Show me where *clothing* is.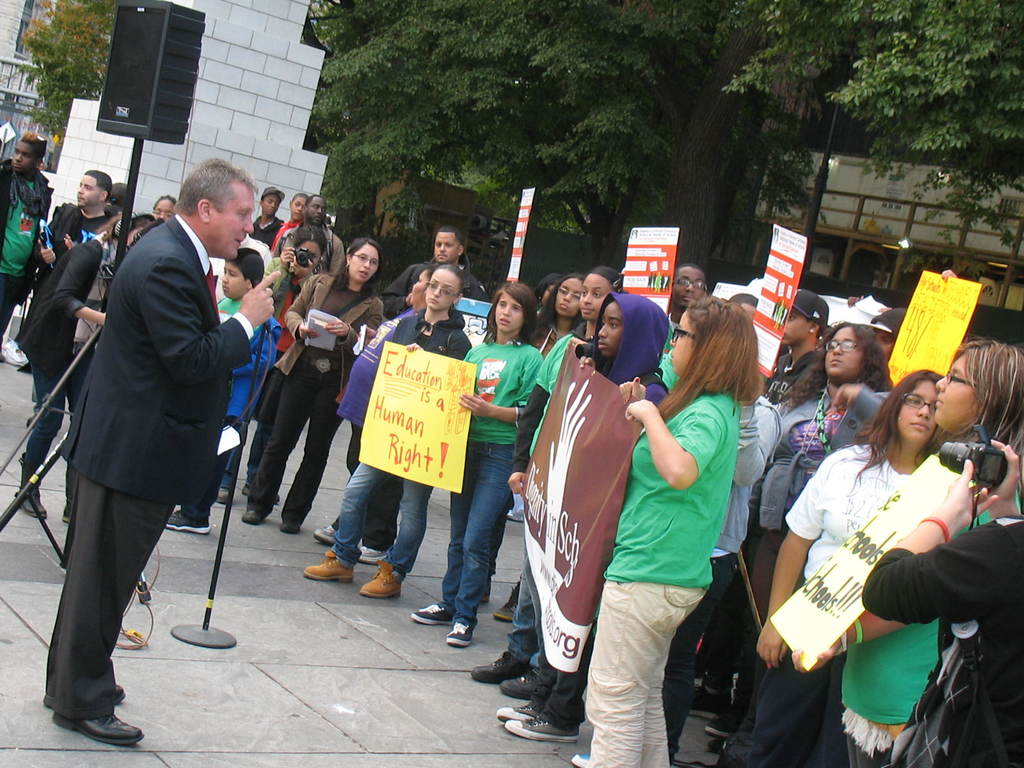
*clothing* is at (x1=302, y1=269, x2=380, y2=380).
